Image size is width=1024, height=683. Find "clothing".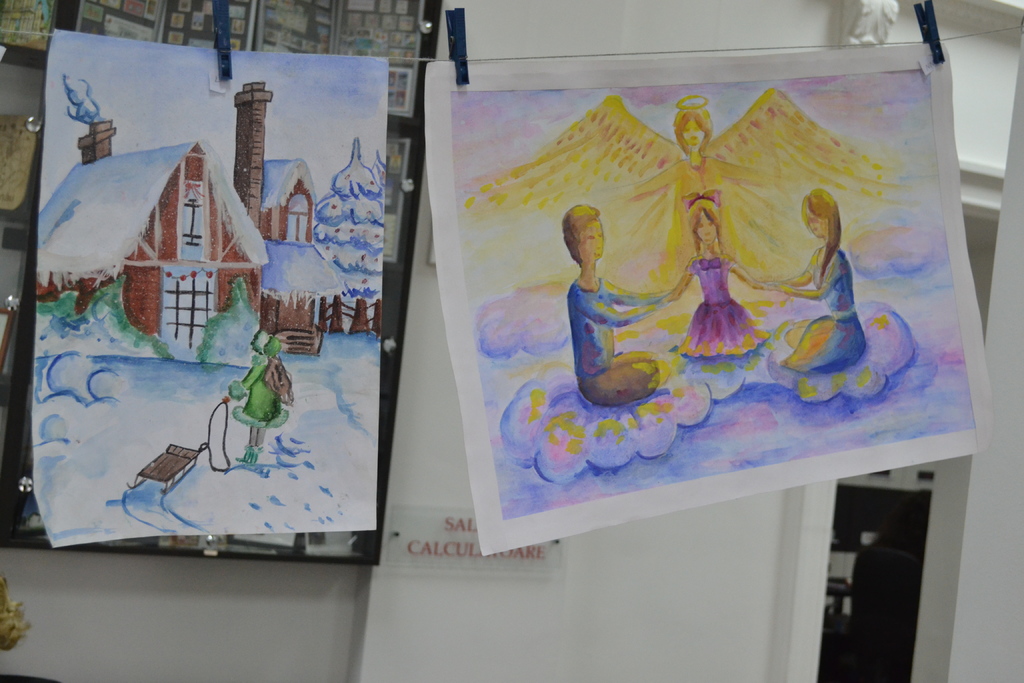
select_region(680, 242, 766, 366).
